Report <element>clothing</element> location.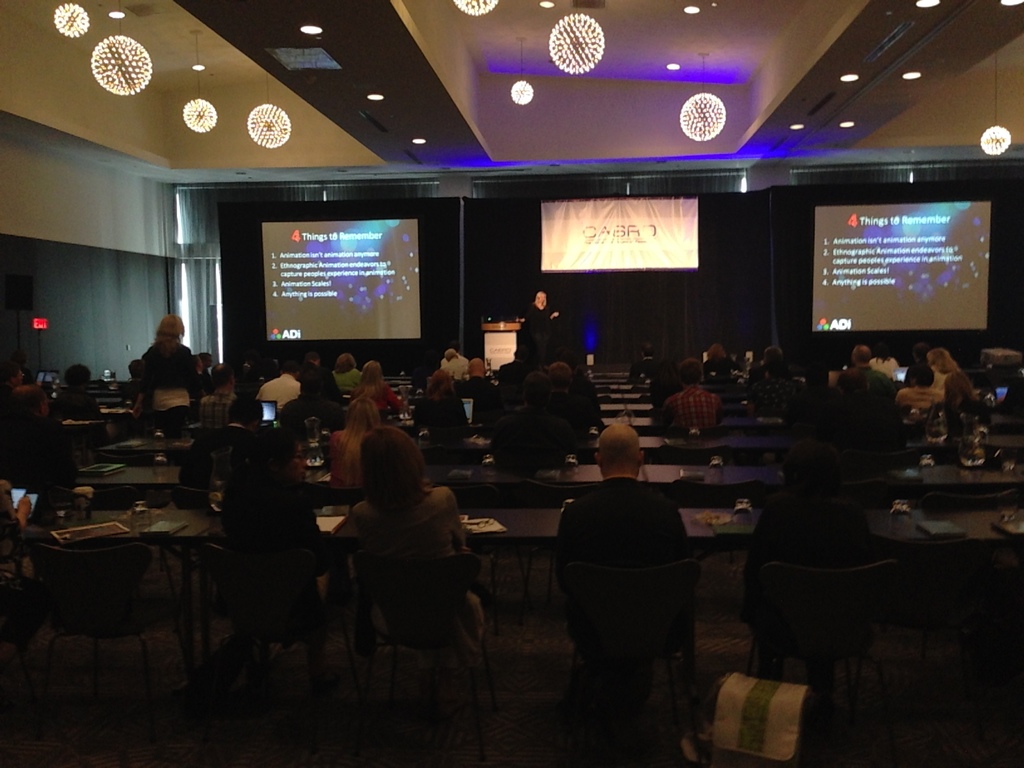
Report: rect(351, 378, 403, 415).
